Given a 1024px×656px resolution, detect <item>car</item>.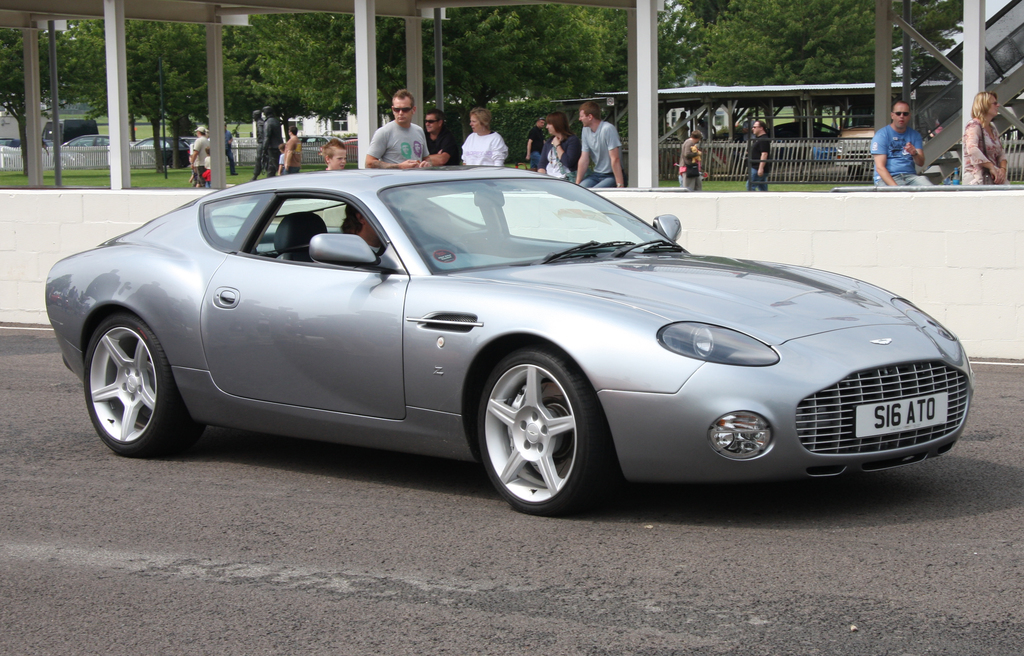
region(39, 157, 980, 520).
